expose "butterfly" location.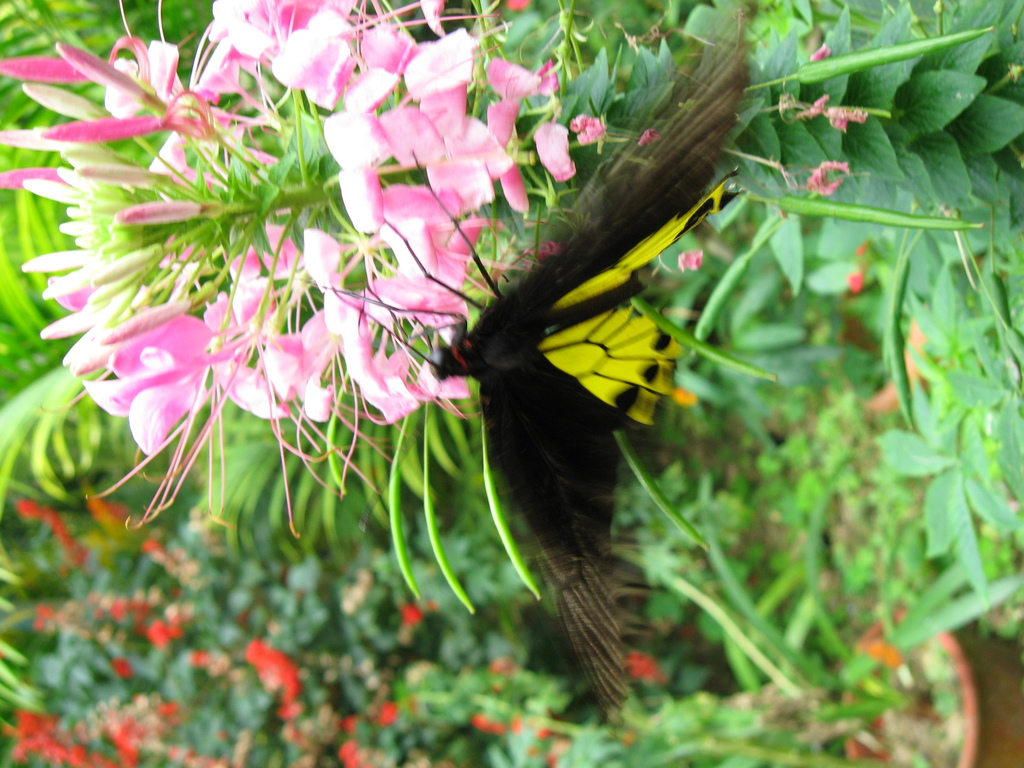
Exposed at <region>178, 28, 783, 670</region>.
